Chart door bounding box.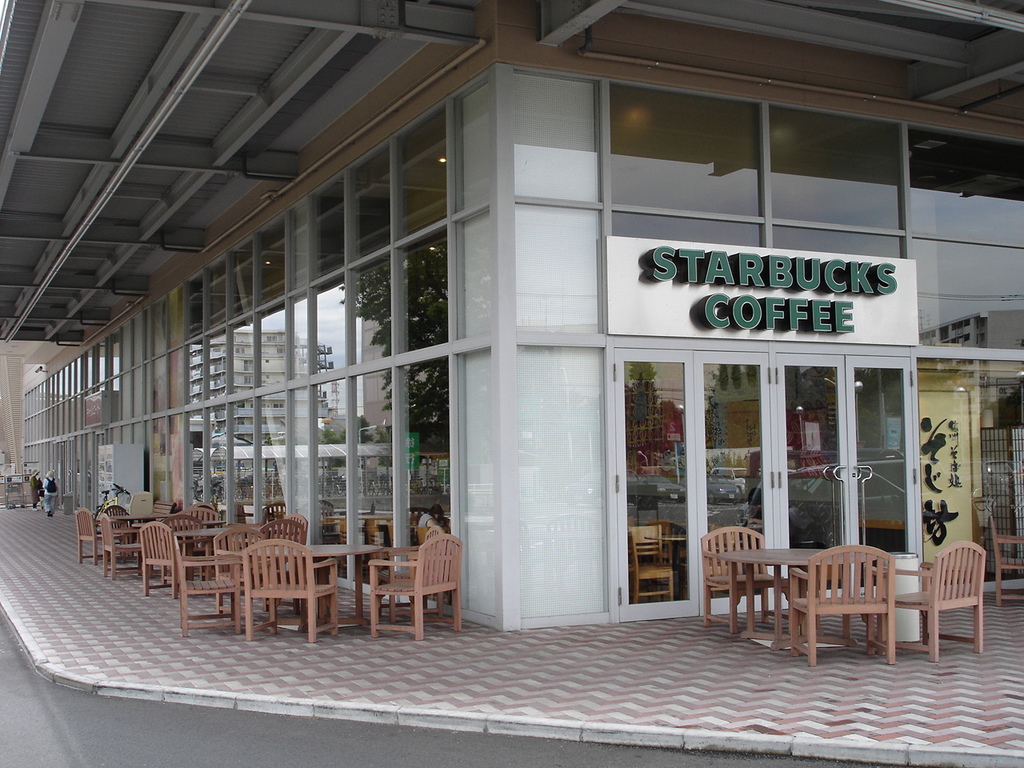
Charted: pyautogui.locateOnScreen(774, 353, 918, 609).
